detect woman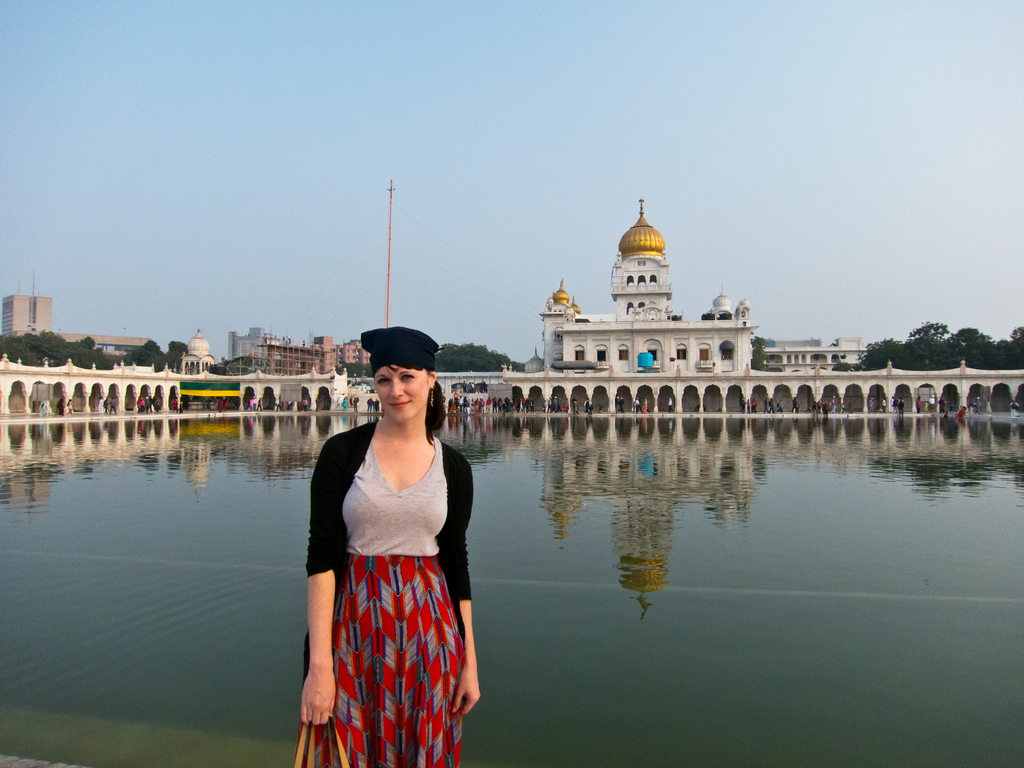
[295, 315, 488, 763]
